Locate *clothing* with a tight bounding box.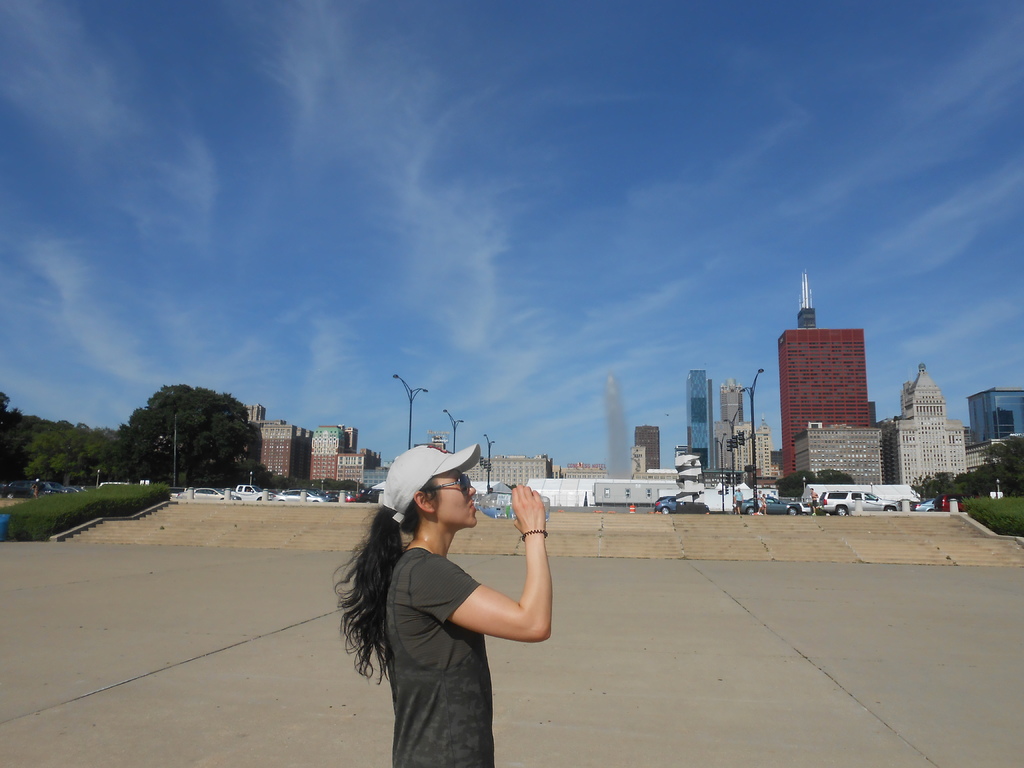
734 490 743 508.
